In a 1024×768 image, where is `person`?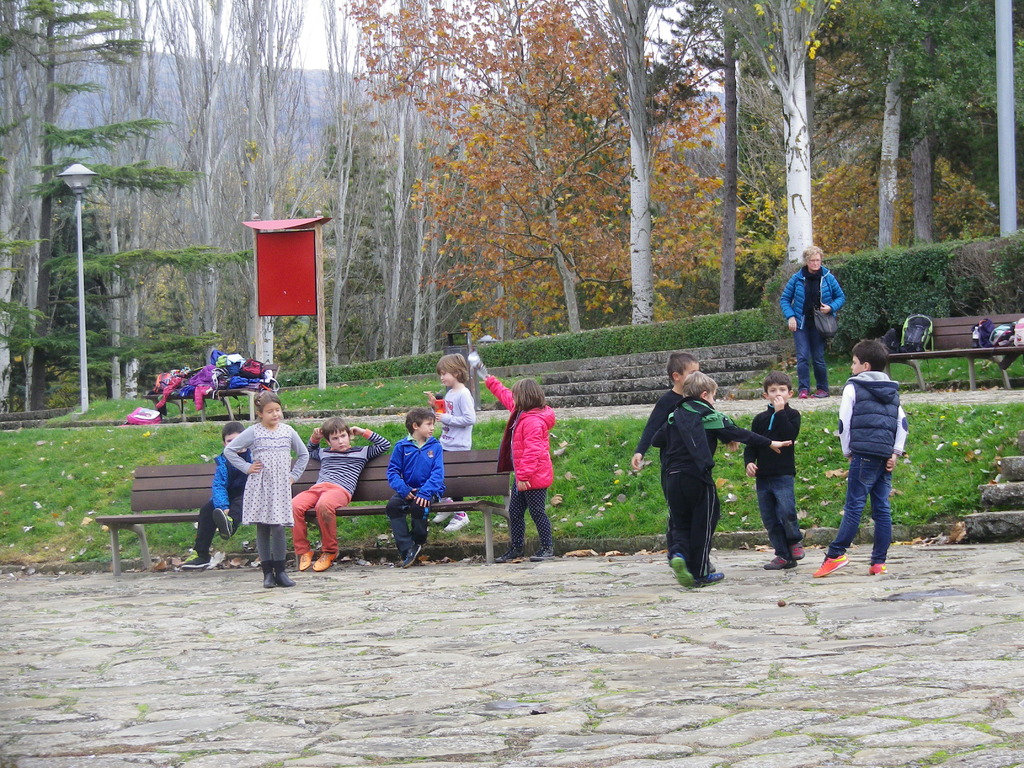
(left=383, top=408, right=444, bottom=570).
